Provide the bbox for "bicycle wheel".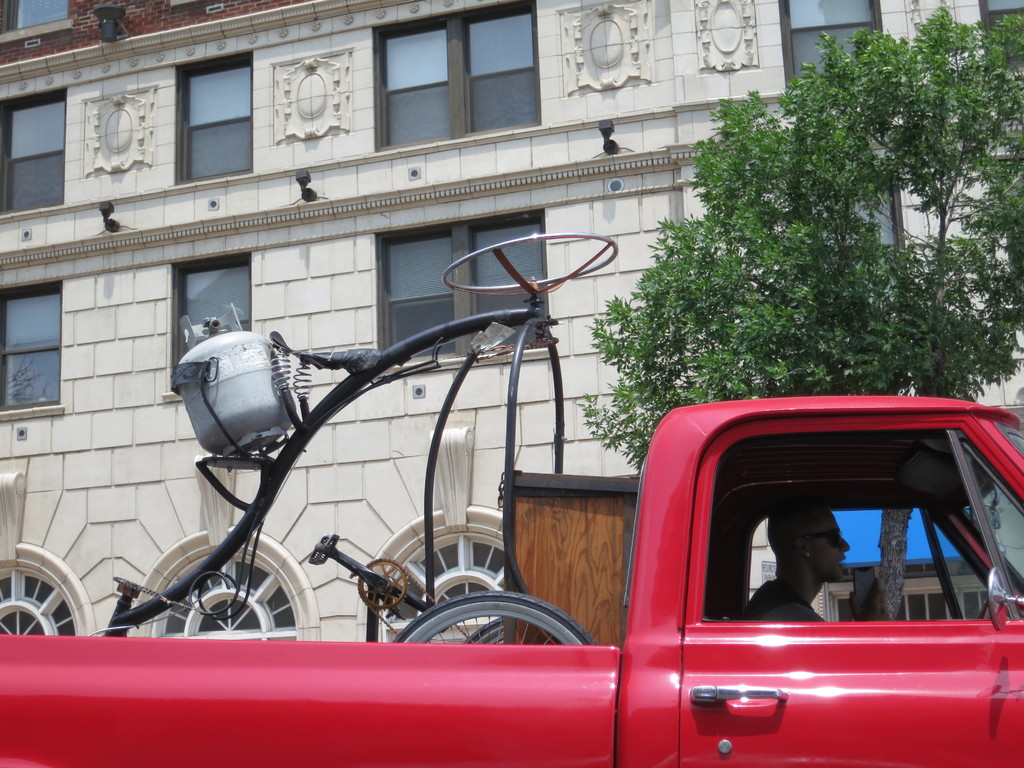
[x1=390, y1=589, x2=598, y2=646].
